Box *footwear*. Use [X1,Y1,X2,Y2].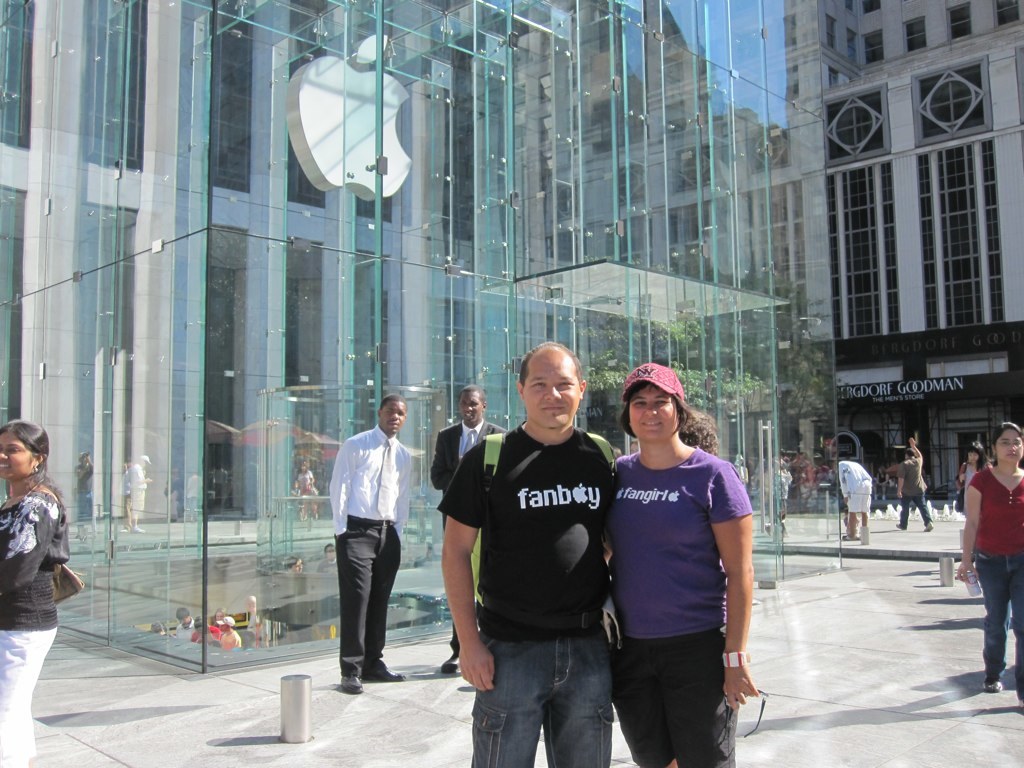
[983,671,1001,691].
